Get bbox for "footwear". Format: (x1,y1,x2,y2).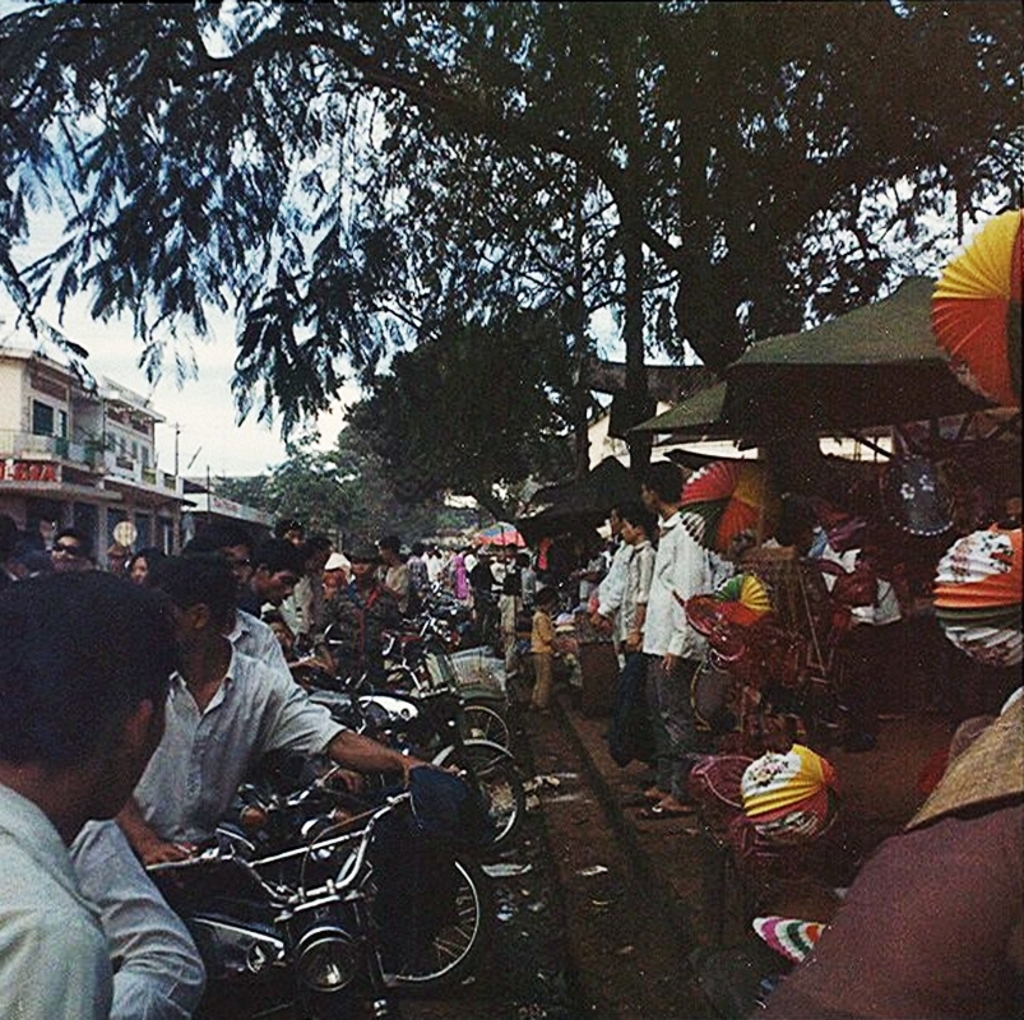
(644,802,686,824).
